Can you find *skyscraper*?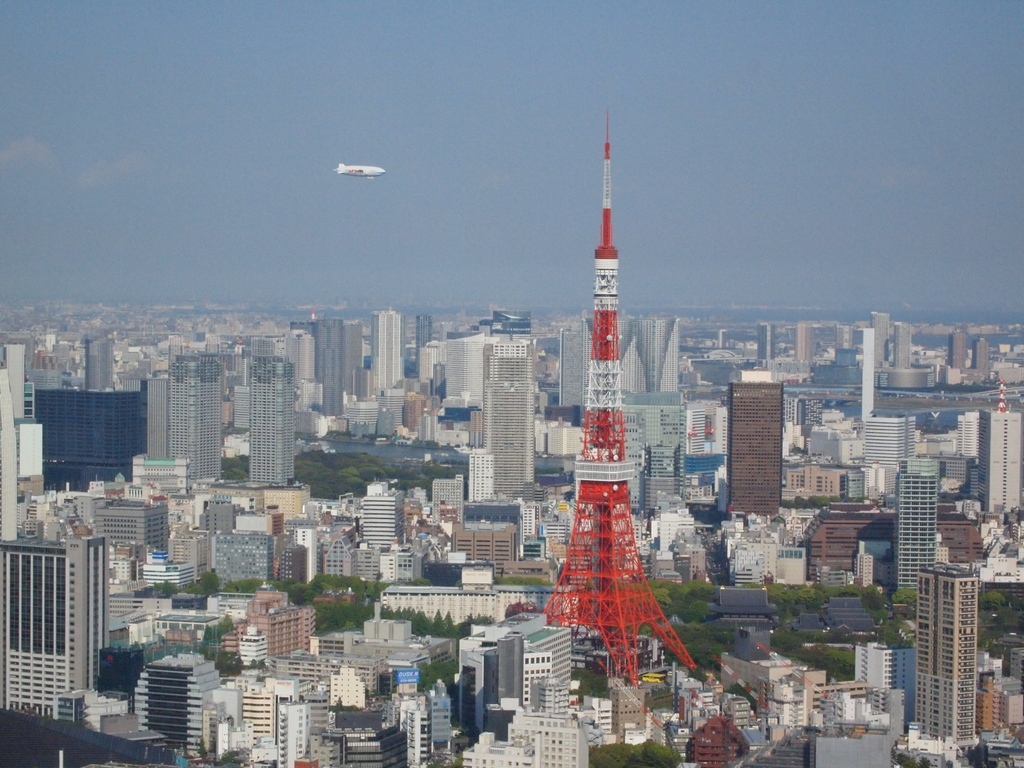
Yes, bounding box: 327/314/383/422.
